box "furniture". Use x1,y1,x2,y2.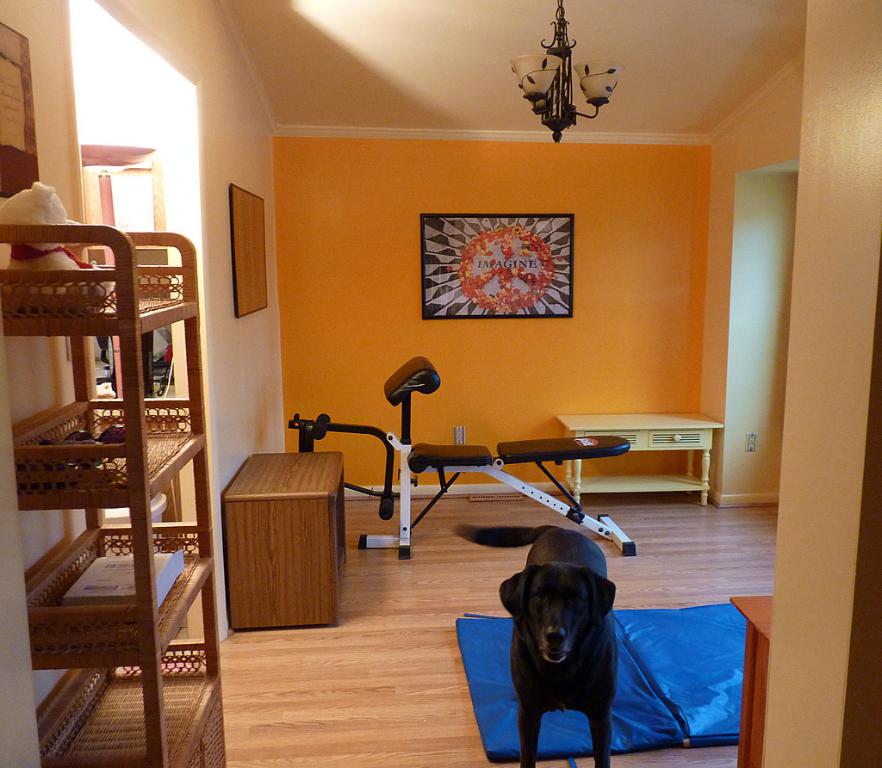
730,592,773,767.
